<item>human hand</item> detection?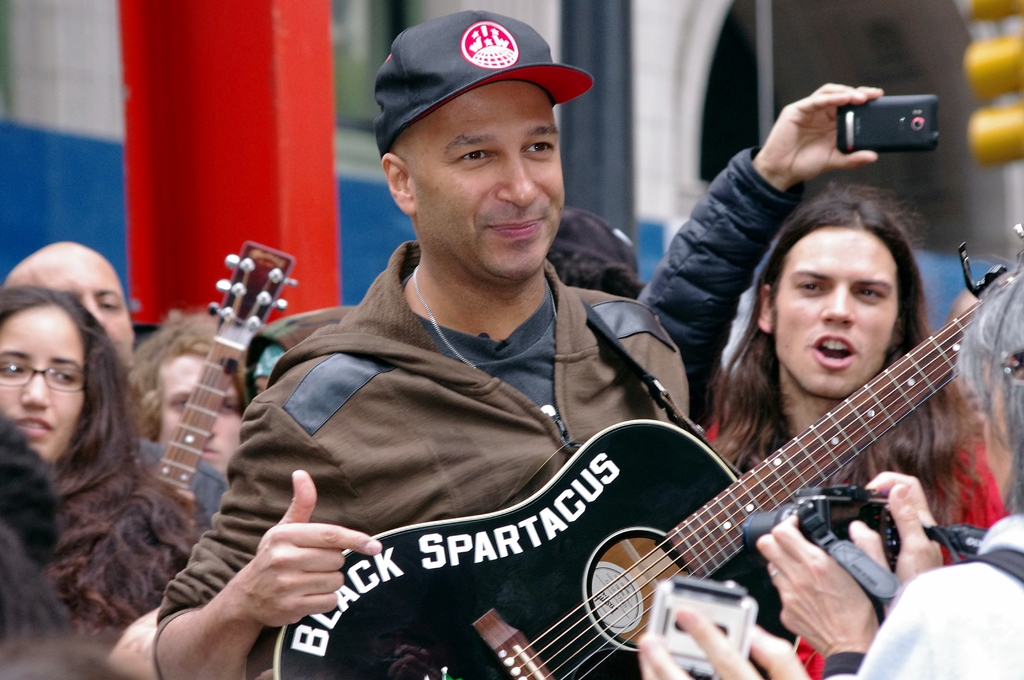
[849,466,947,618]
